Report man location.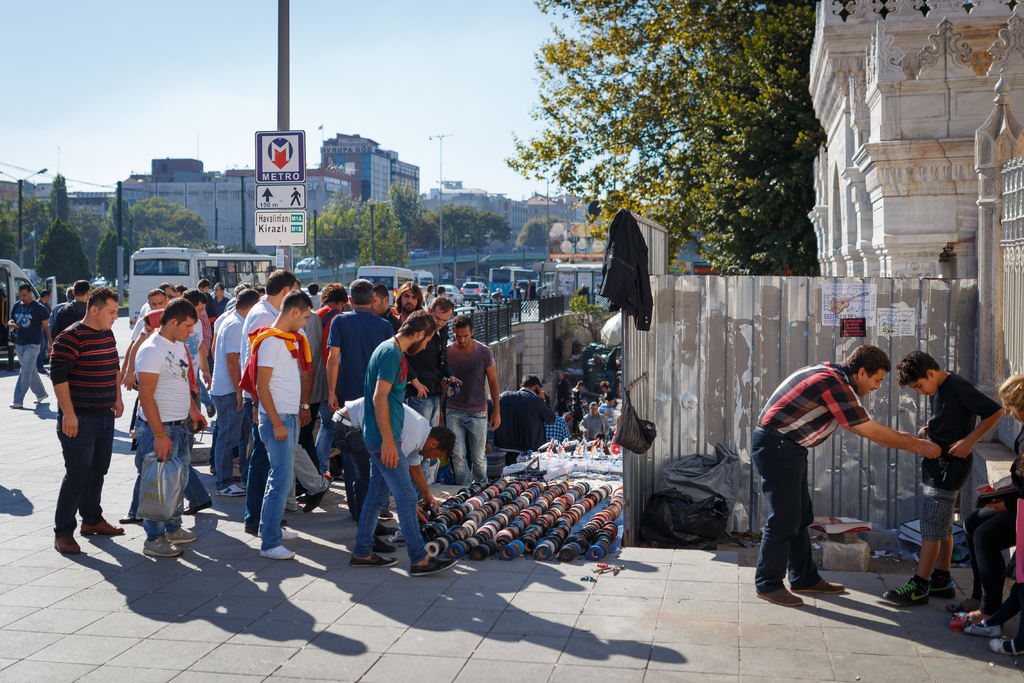
Report: pyautogui.locateOnScreen(33, 289, 53, 373).
